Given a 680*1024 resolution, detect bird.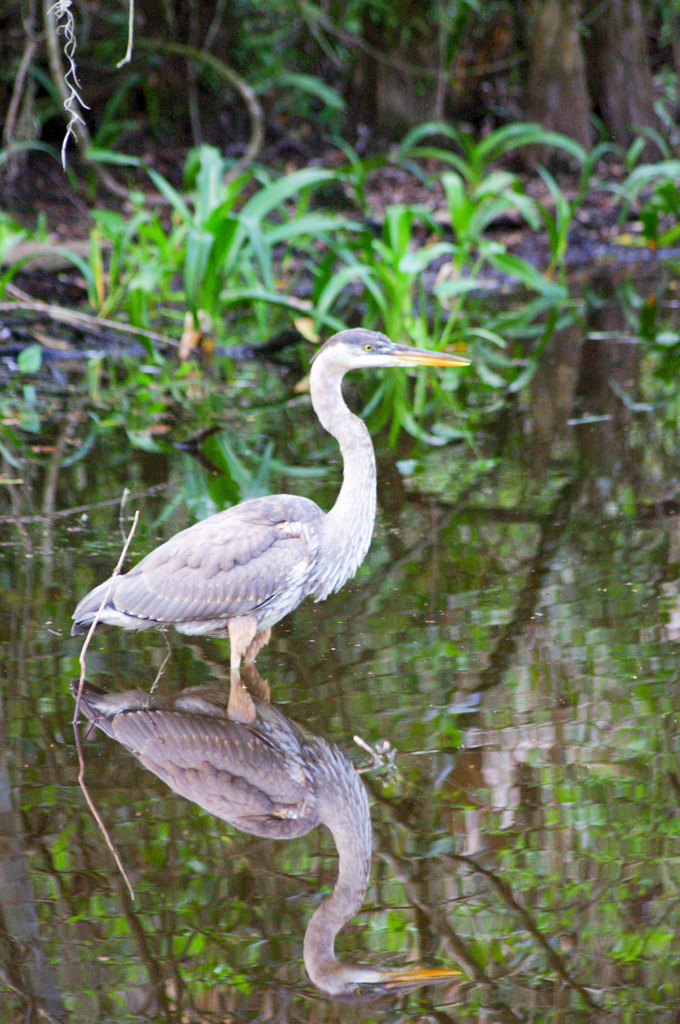
70, 328, 469, 740.
